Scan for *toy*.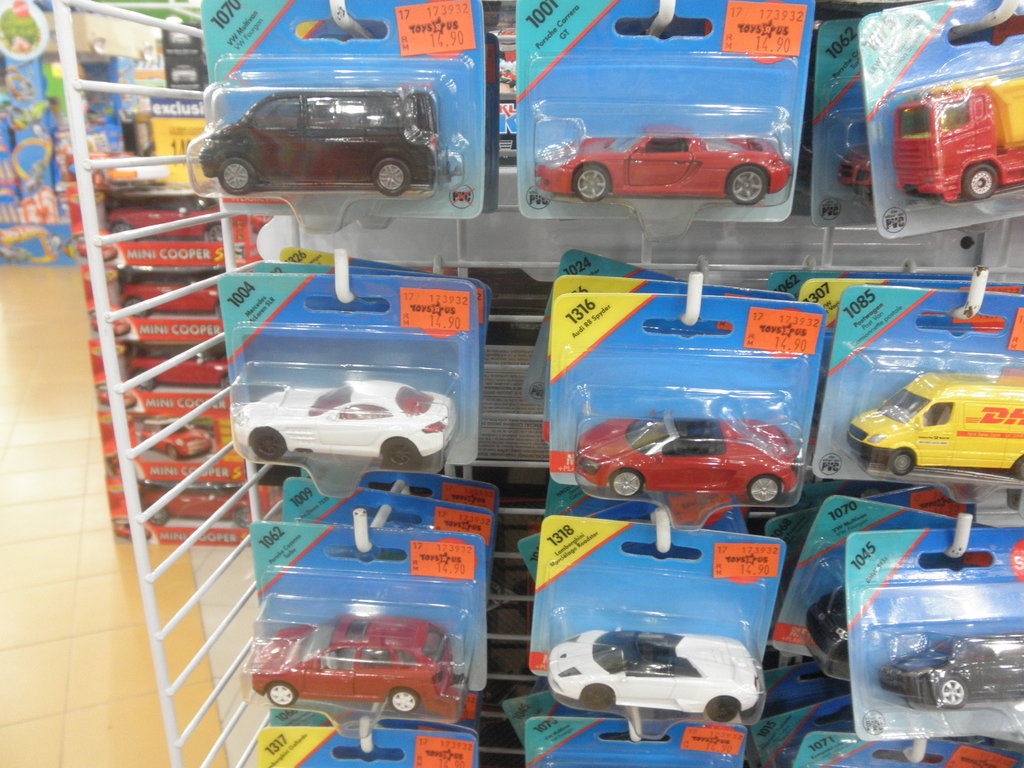
Scan result: 548,630,758,729.
